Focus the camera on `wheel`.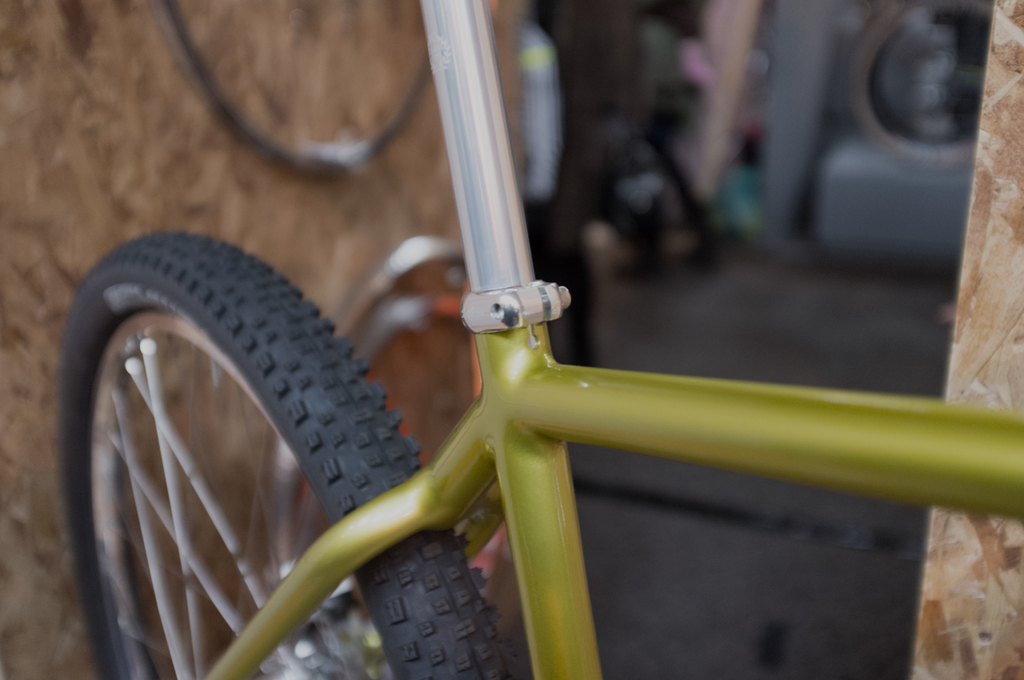
Focus region: locate(68, 248, 458, 655).
